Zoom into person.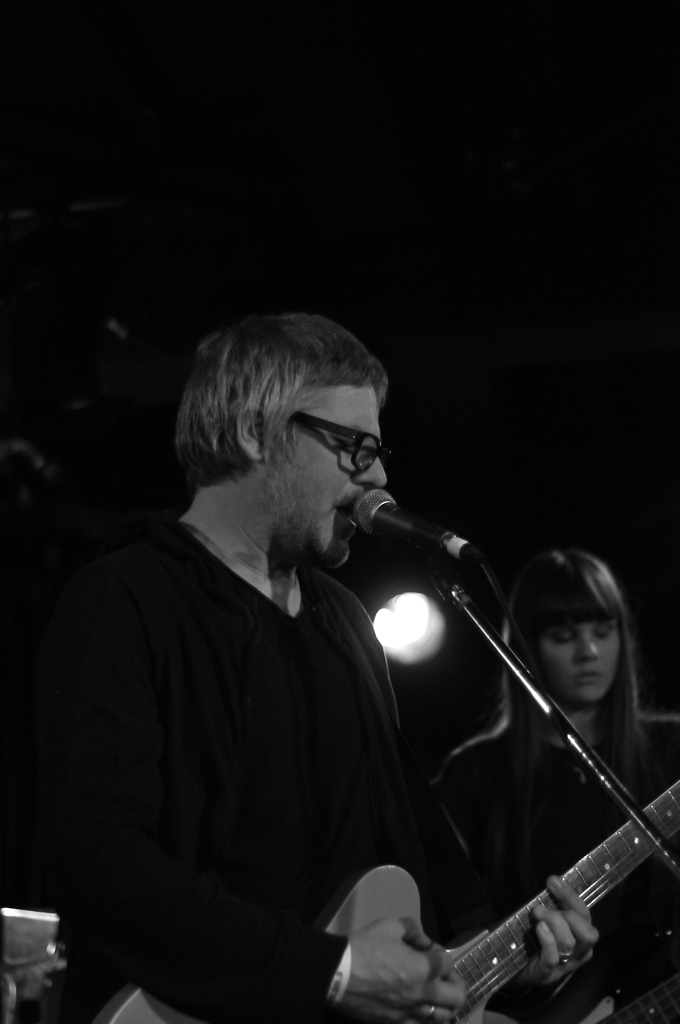
Zoom target: bbox=(426, 552, 679, 1023).
